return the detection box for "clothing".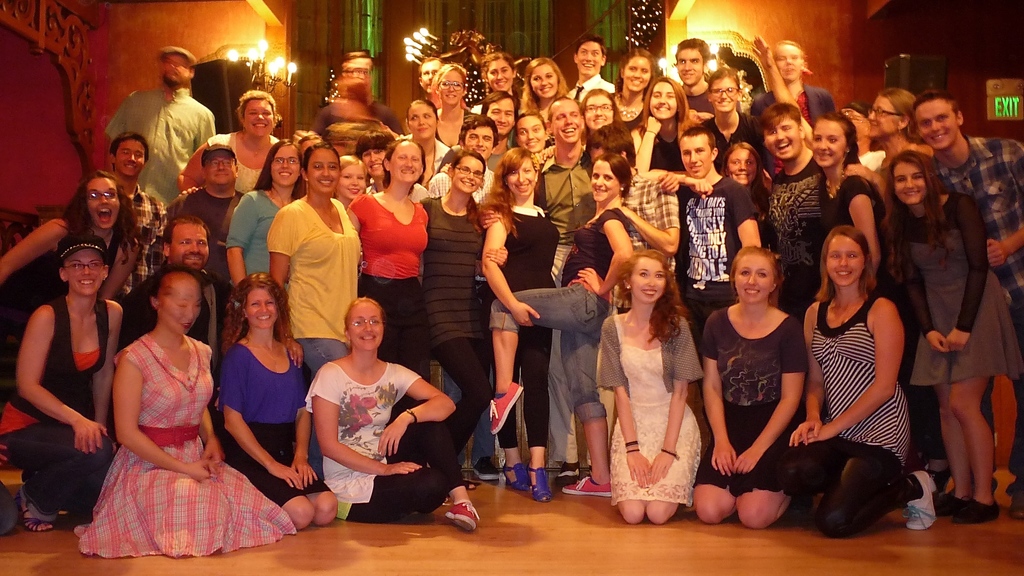
select_region(353, 187, 425, 368).
